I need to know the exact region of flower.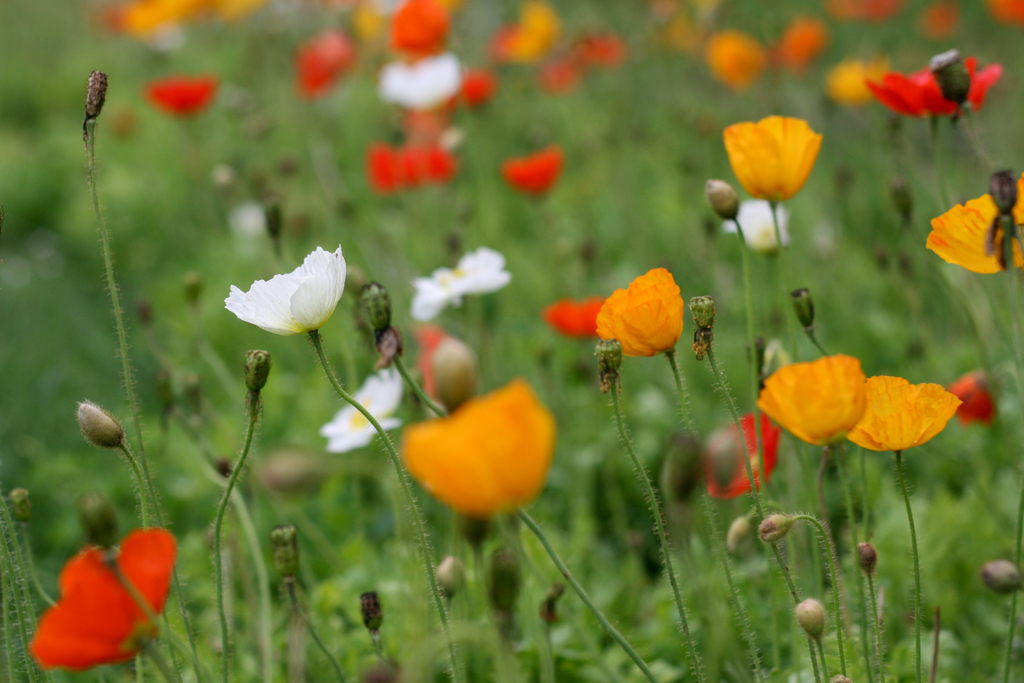
Region: bbox(854, 372, 963, 457).
